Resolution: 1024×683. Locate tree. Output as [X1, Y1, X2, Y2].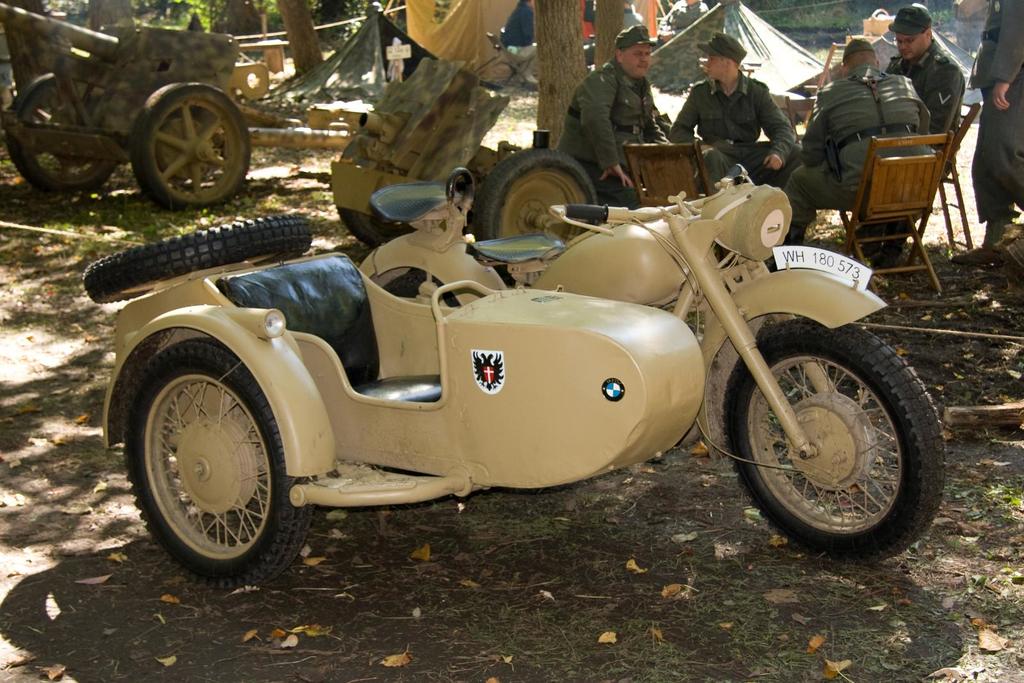
[274, 0, 333, 73].
